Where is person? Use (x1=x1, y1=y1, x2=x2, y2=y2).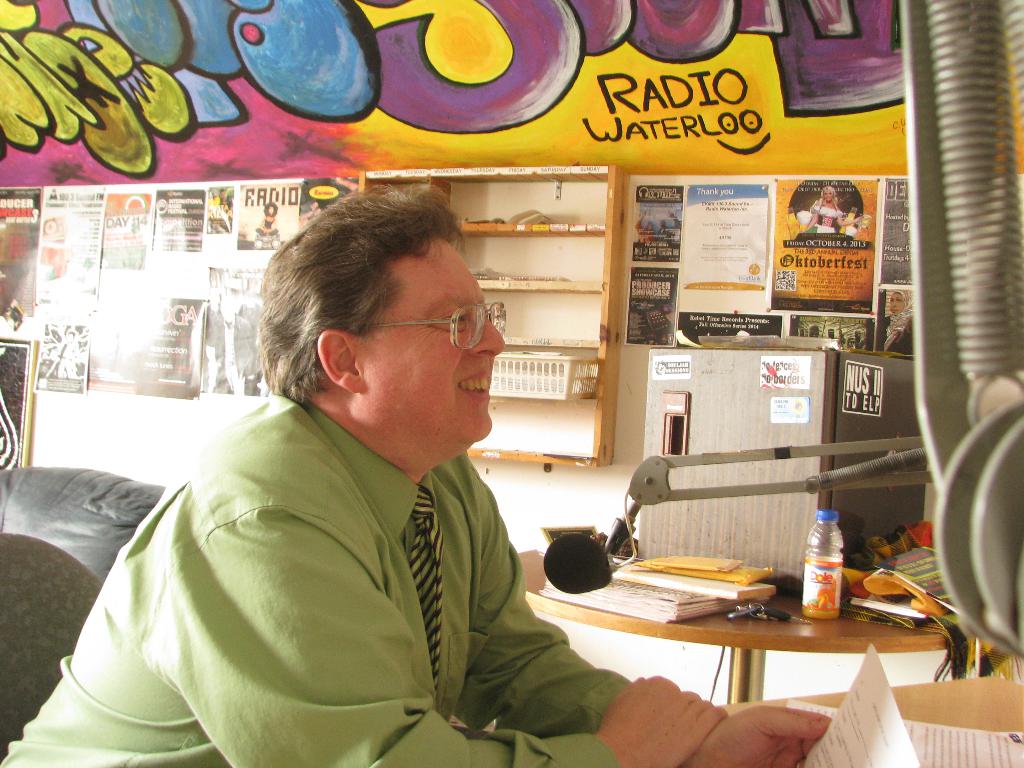
(x1=789, y1=182, x2=868, y2=248).
